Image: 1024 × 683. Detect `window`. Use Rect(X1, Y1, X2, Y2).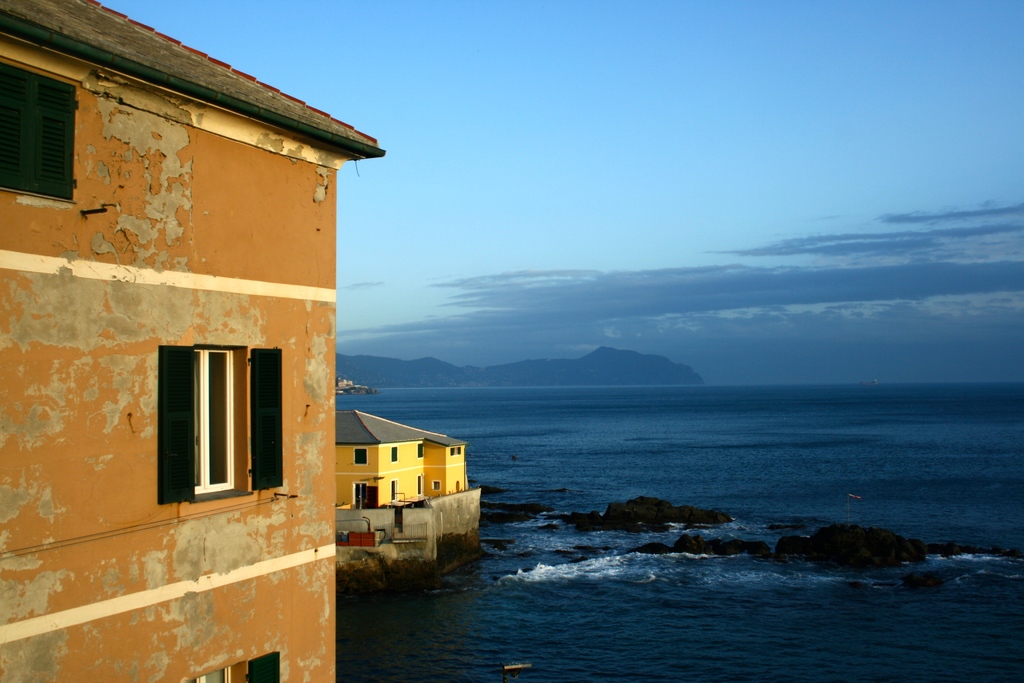
Rect(356, 482, 369, 507).
